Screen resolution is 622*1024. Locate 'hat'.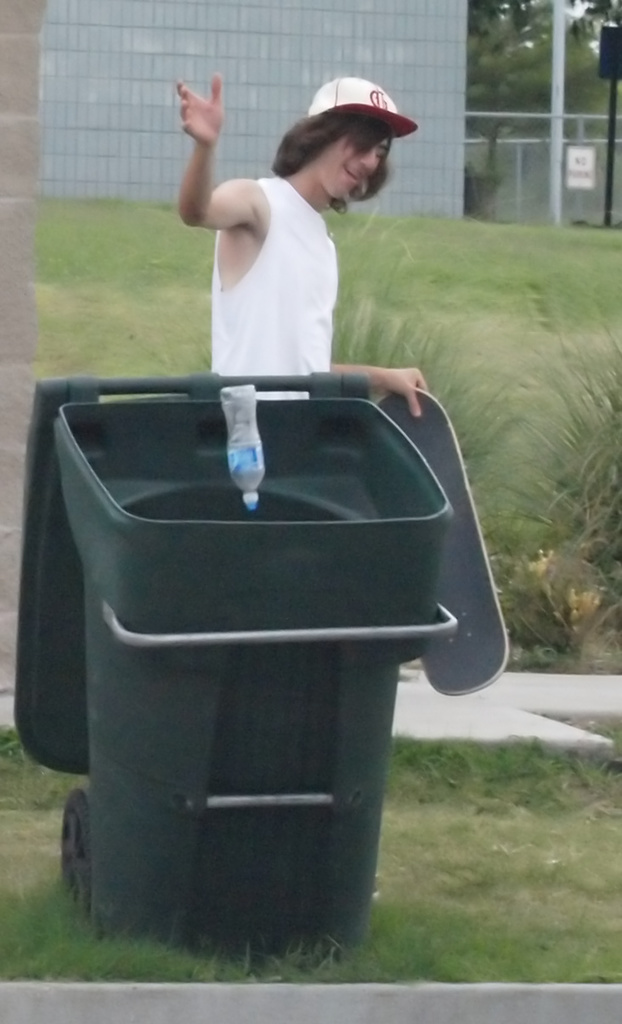
<bbox>309, 80, 419, 147</bbox>.
